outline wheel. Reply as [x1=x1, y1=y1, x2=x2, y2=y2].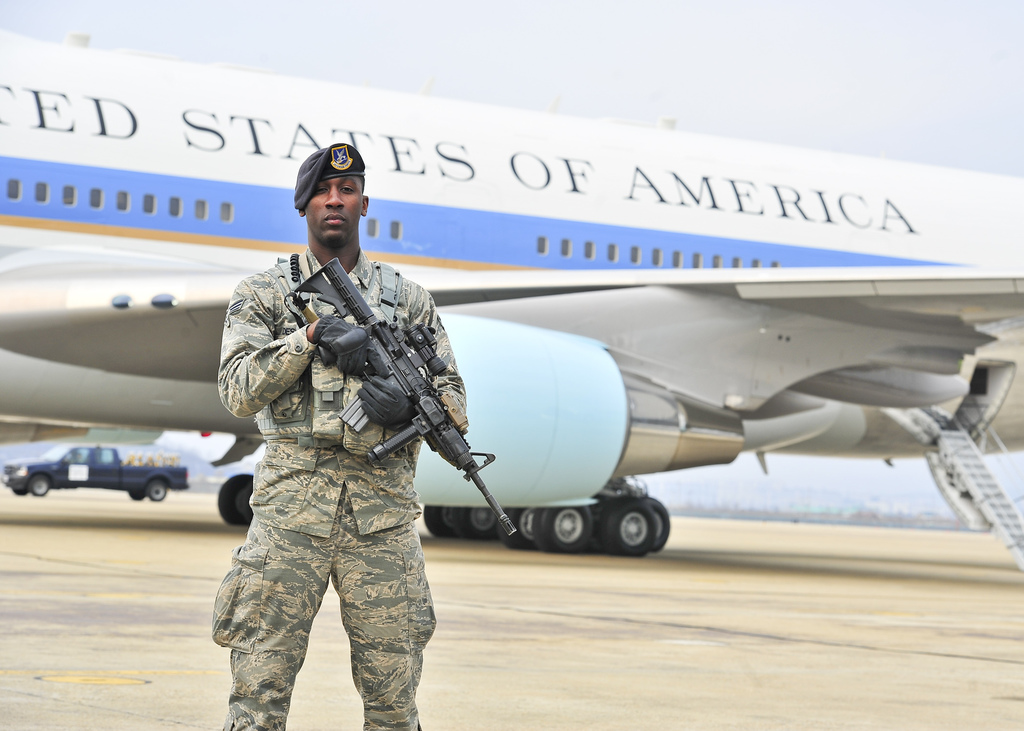
[x1=460, y1=503, x2=496, y2=542].
